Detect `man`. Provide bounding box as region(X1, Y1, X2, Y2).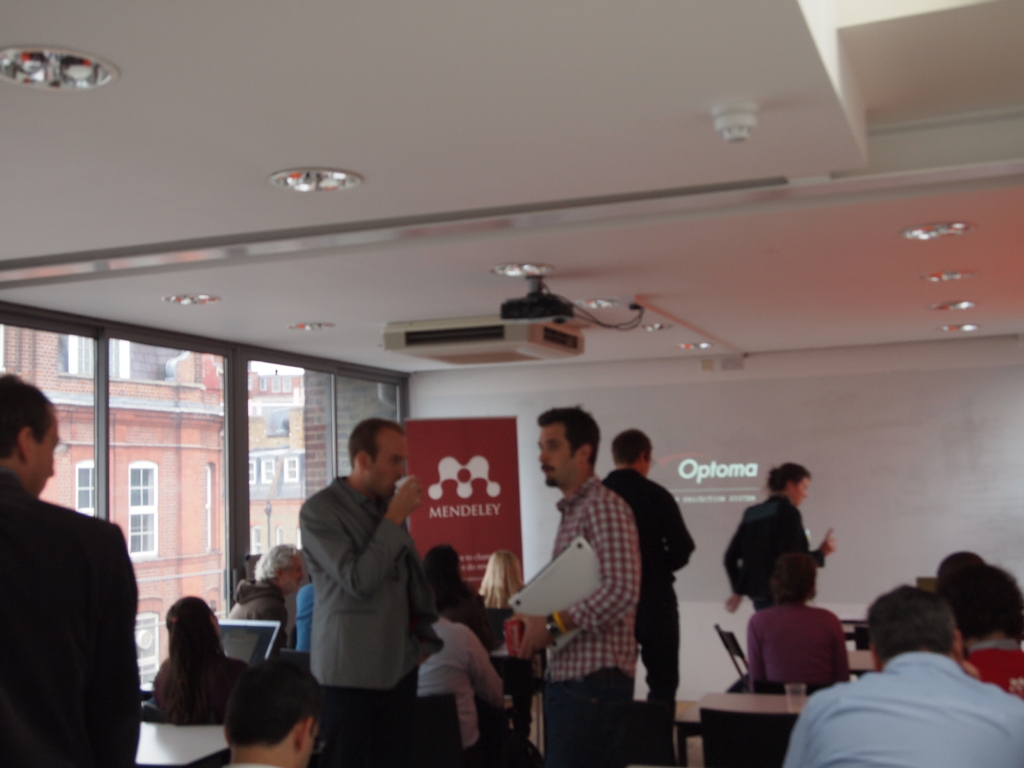
region(221, 660, 330, 767).
